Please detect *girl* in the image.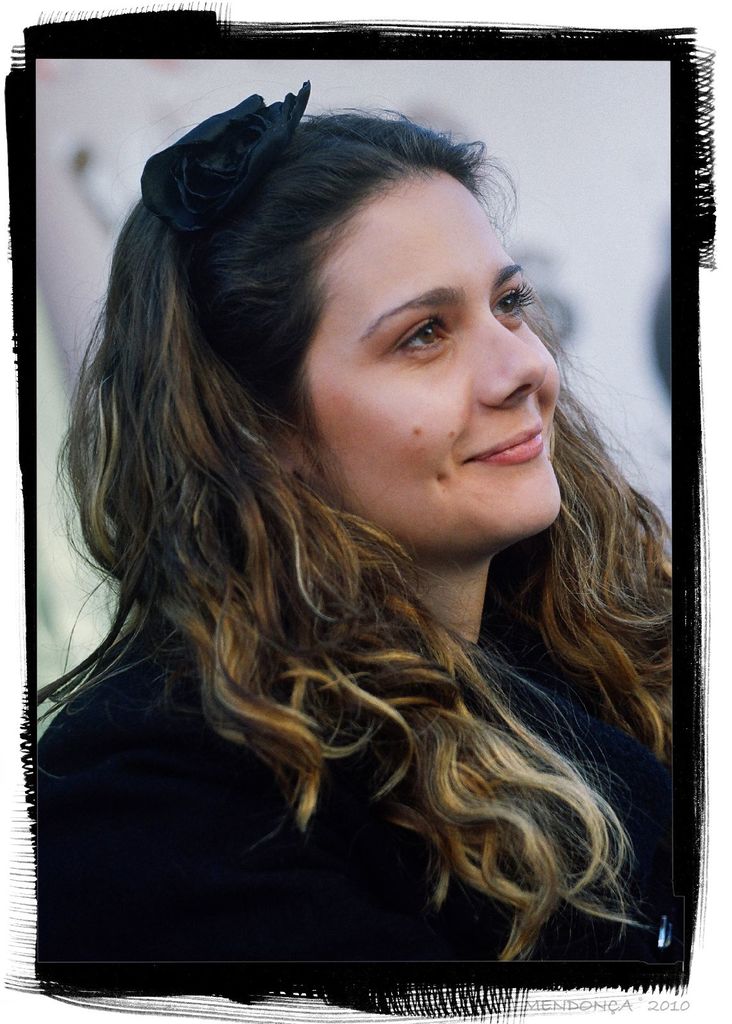
rect(37, 79, 677, 963).
